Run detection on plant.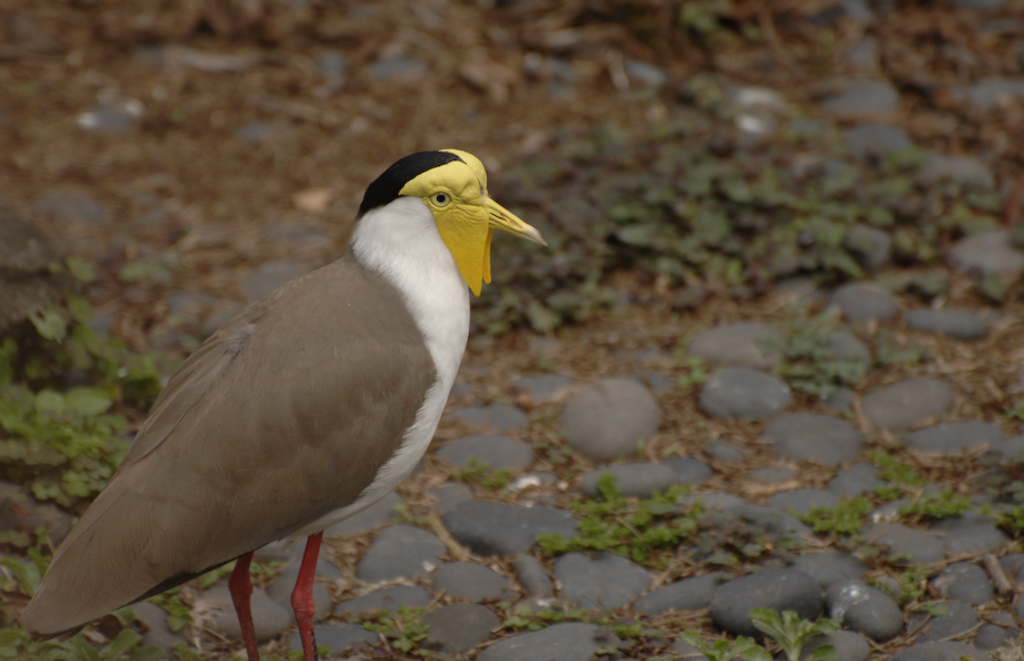
Result: 753,608,842,660.
